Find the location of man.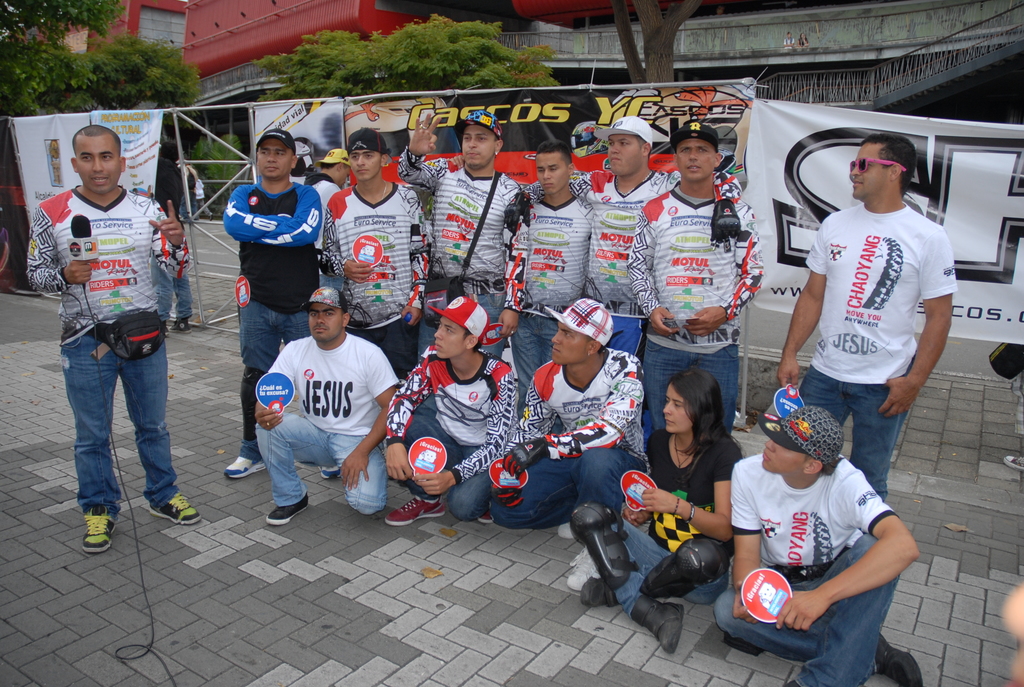
Location: bbox=[512, 116, 742, 397].
